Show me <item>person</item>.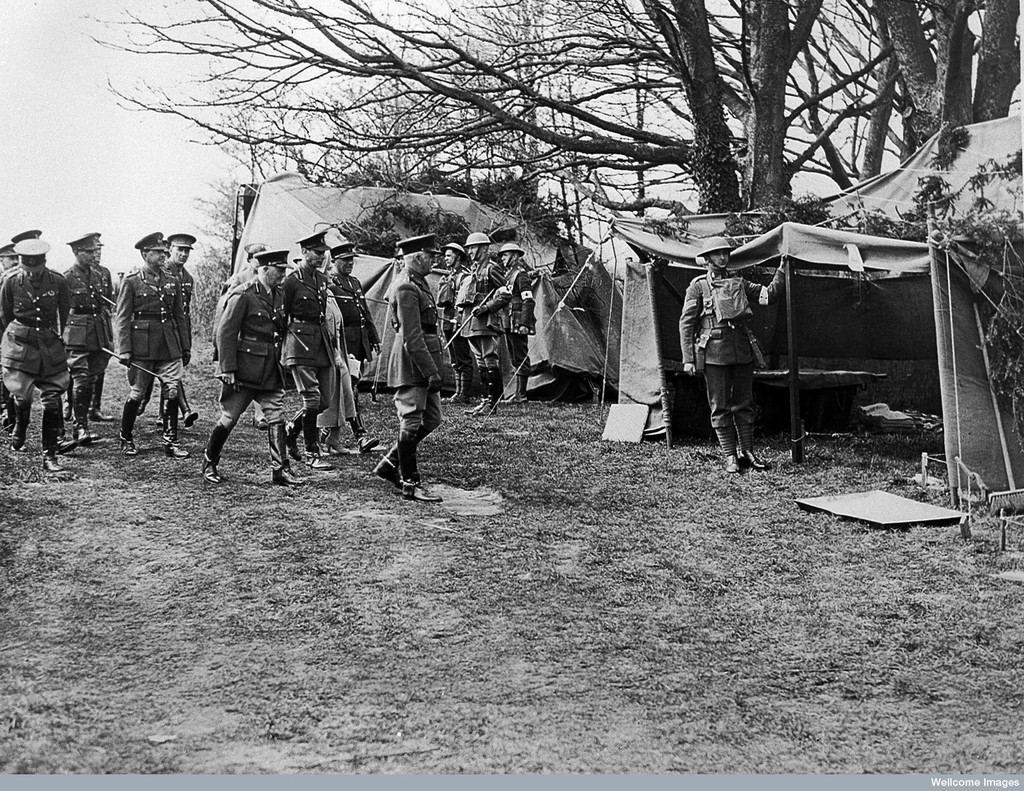
<item>person</item> is here: [left=112, top=228, right=193, bottom=465].
